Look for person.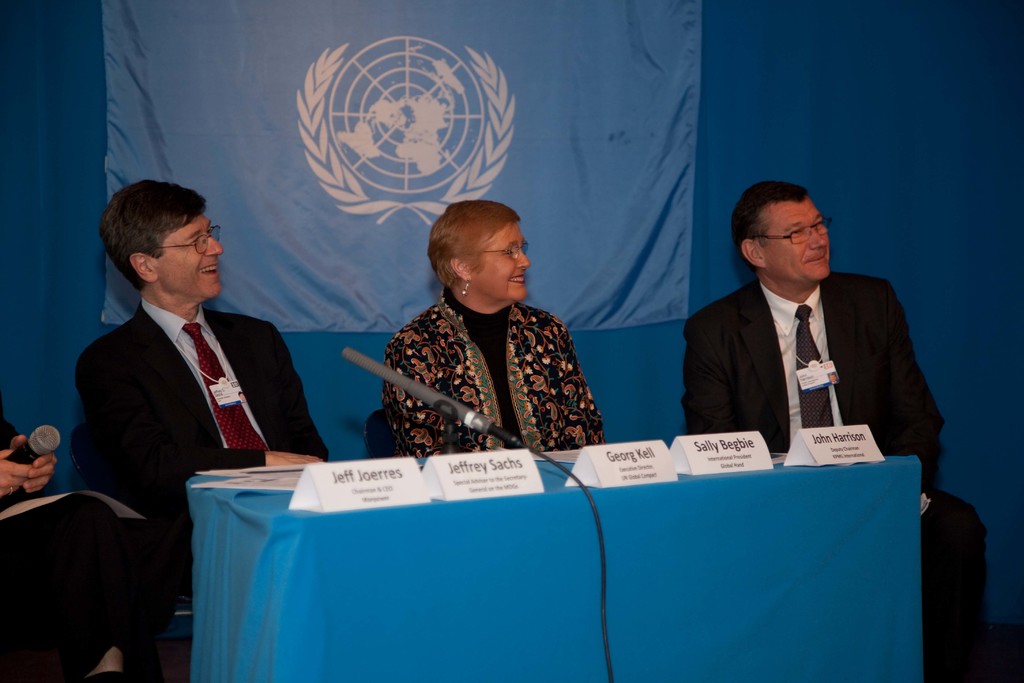
Found: 676:176:988:682.
